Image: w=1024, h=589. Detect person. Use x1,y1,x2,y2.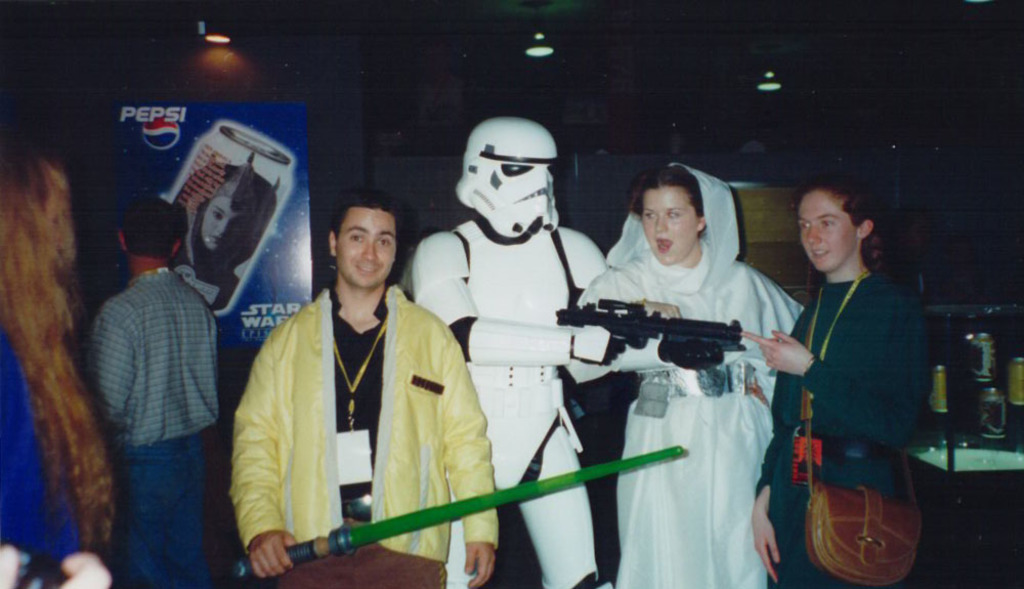
749,171,932,588.
